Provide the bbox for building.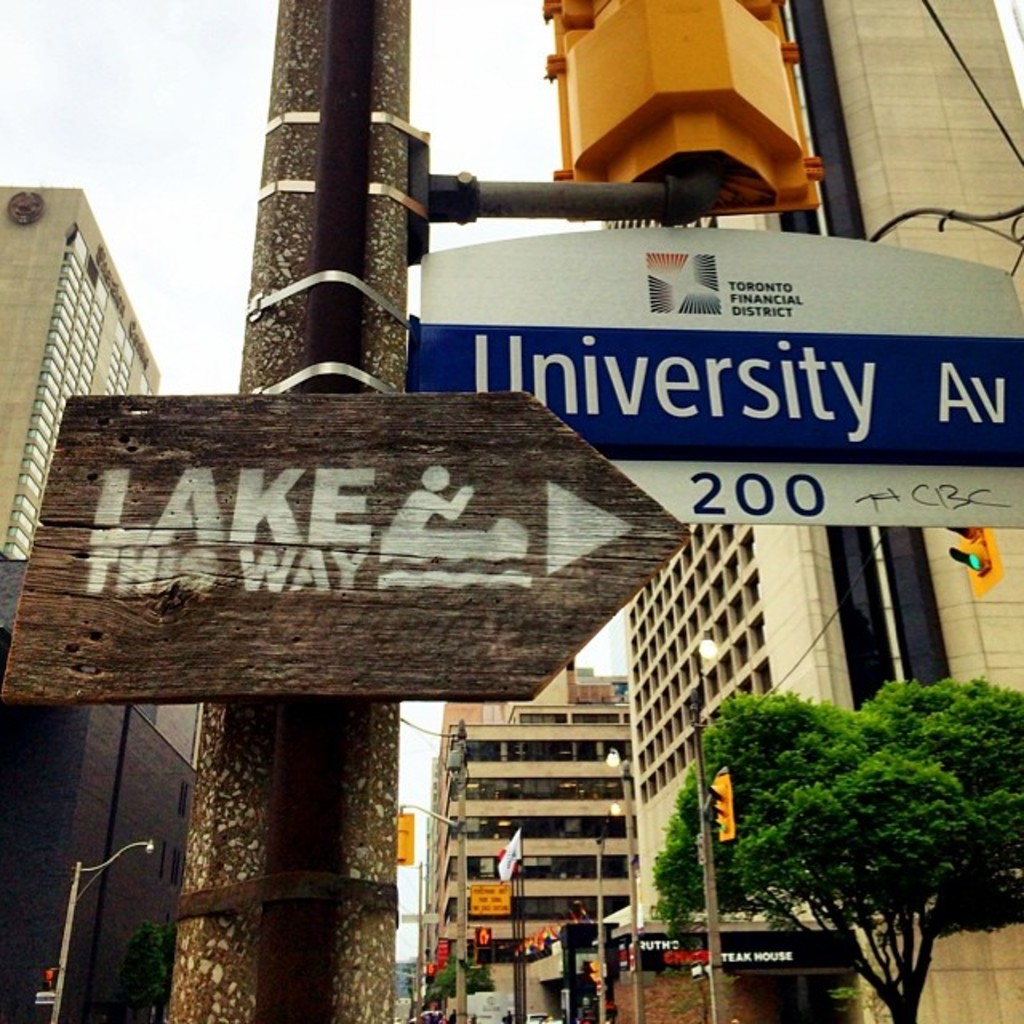
select_region(422, 664, 627, 1021).
